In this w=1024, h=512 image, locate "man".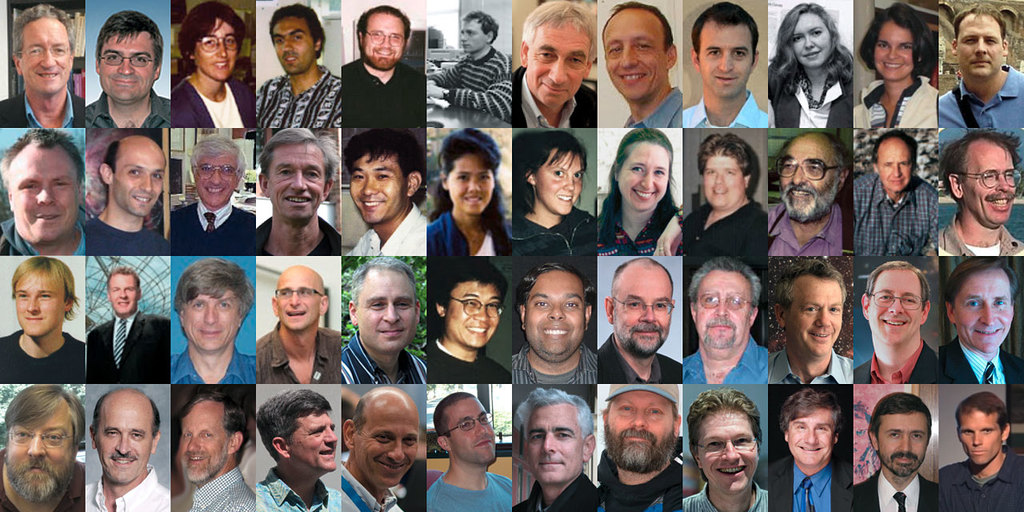
Bounding box: (x1=940, y1=399, x2=1023, y2=511).
